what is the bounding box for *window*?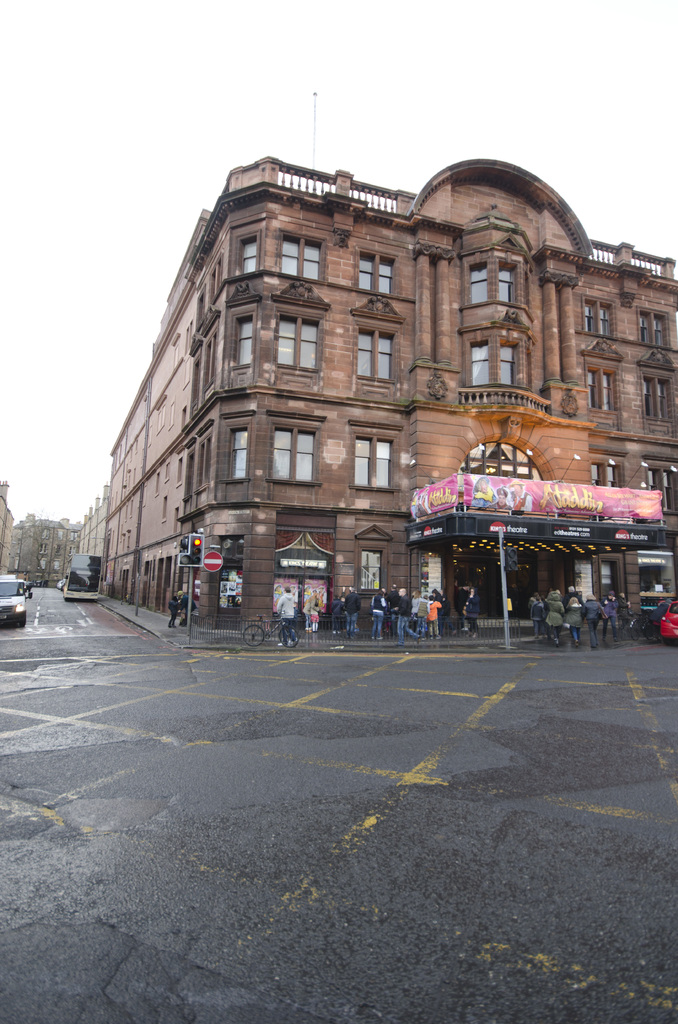
{"left": 360, "top": 257, "right": 395, "bottom": 293}.
